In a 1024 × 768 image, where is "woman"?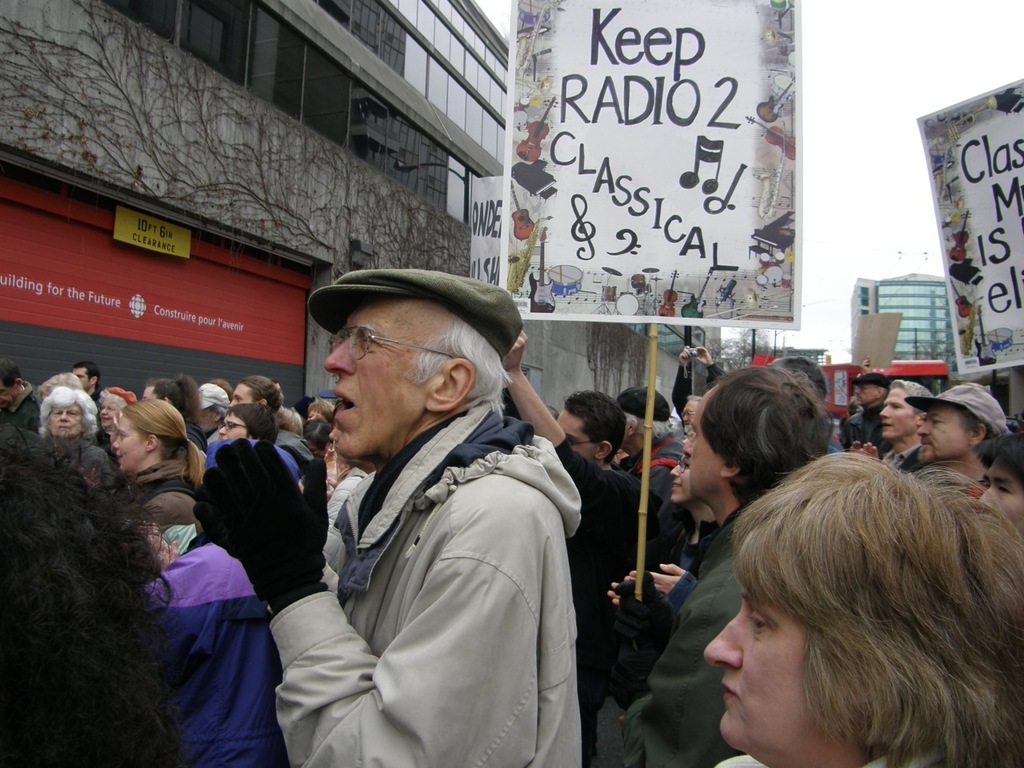
x1=30 y1=384 x2=115 y2=510.
